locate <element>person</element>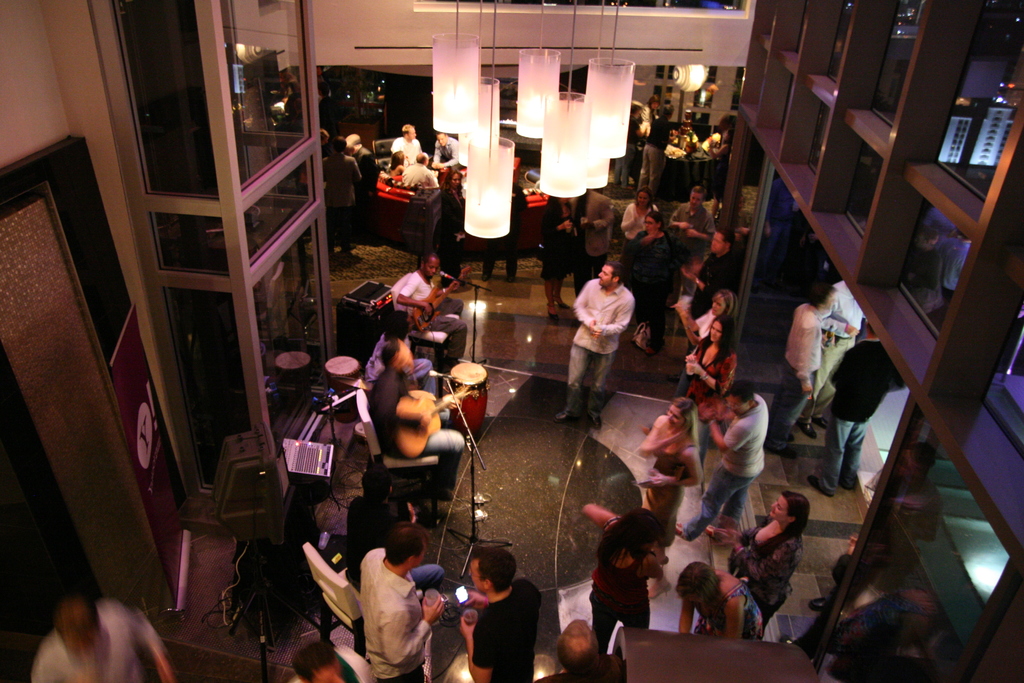
<region>538, 196, 577, 318</region>
